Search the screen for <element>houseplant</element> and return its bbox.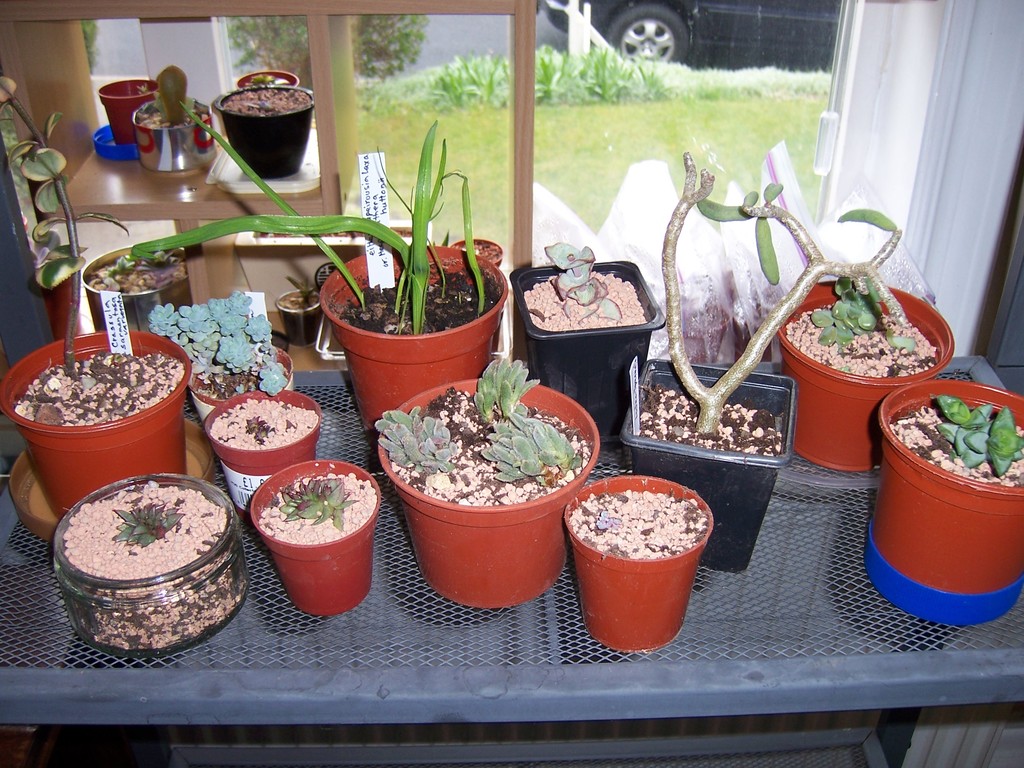
Found: box(781, 278, 952, 471).
